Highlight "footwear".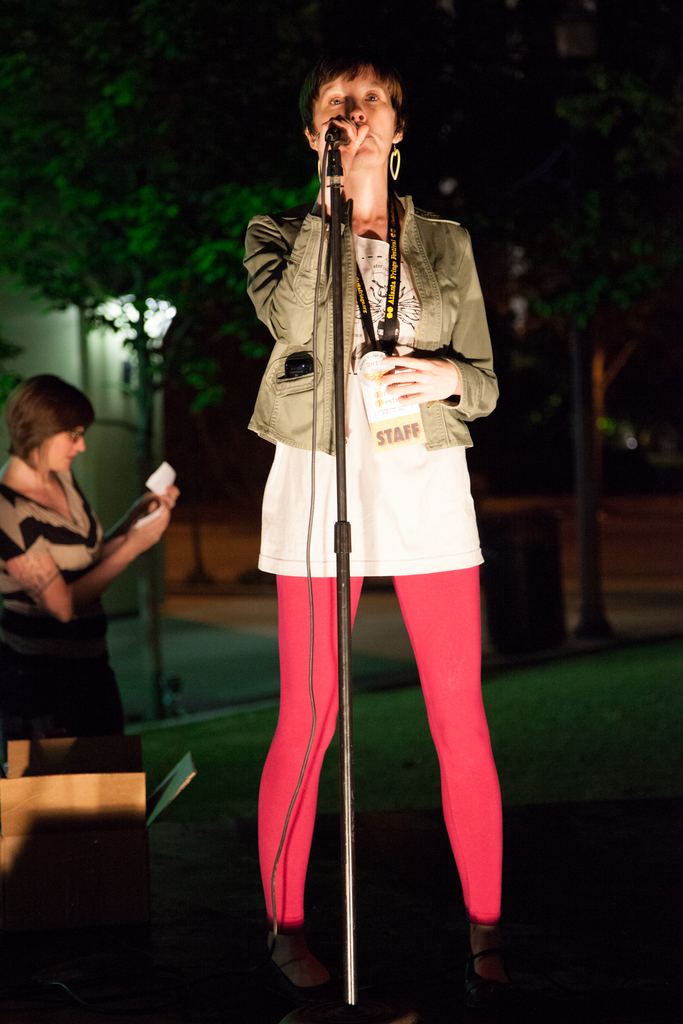
Highlighted region: 262:921:328:989.
